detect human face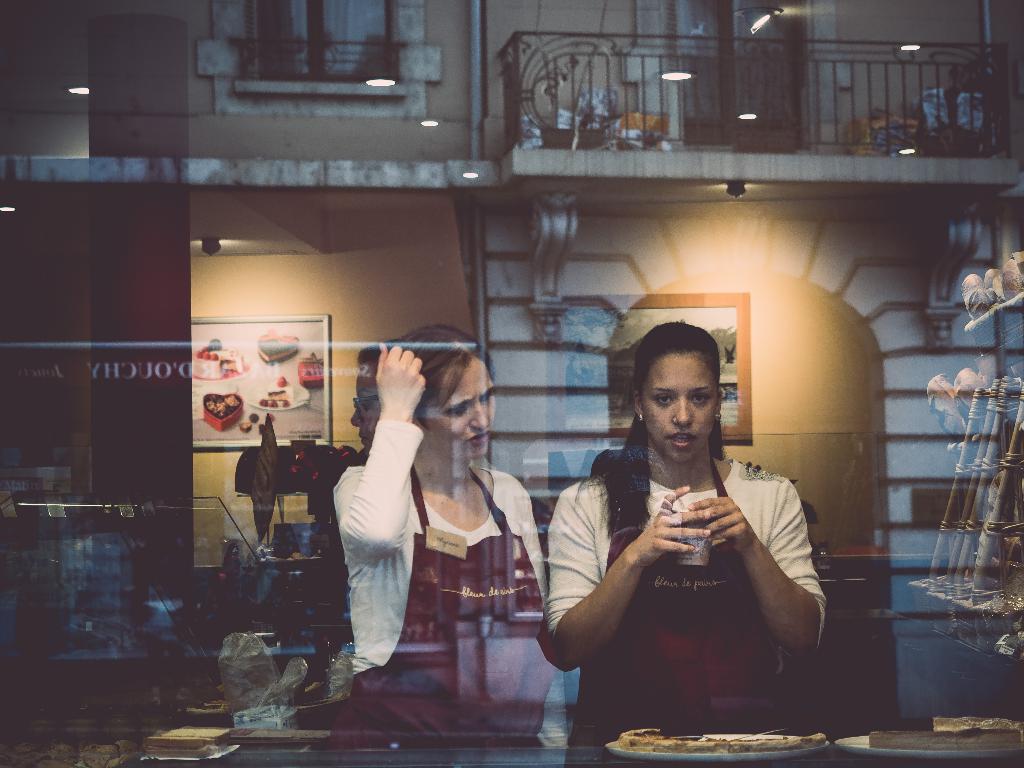
box(350, 366, 381, 452)
